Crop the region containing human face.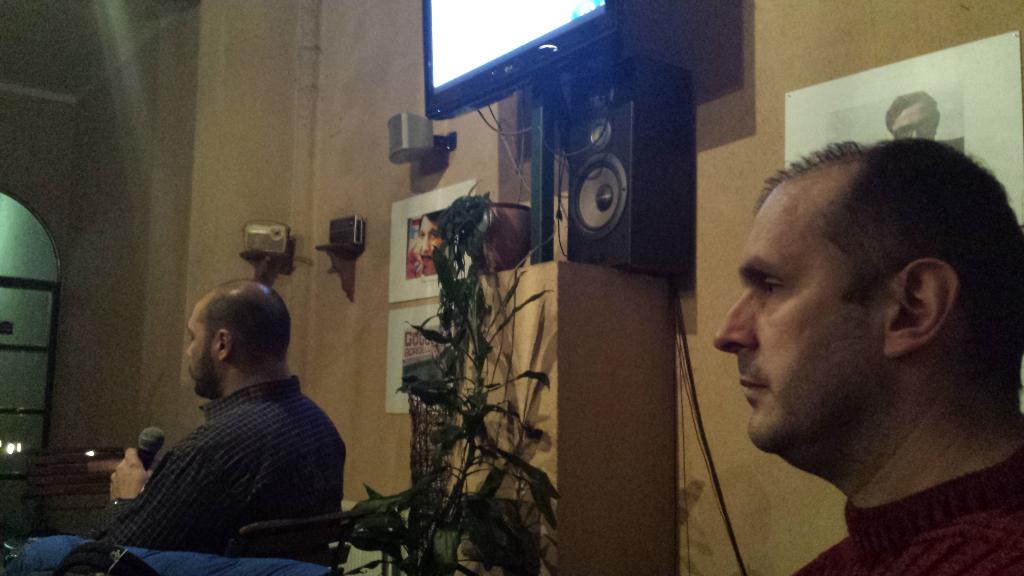
Crop region: crop(187, 304, 216, 397).
